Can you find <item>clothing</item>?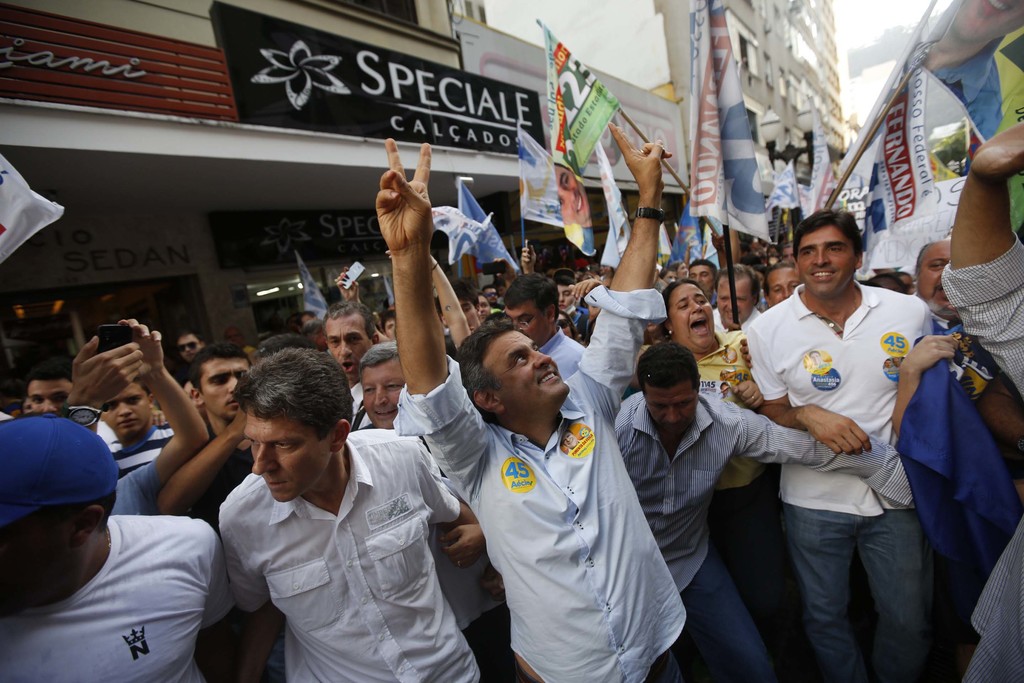
Yes, bounding box: select_region(743, 275, 941, 682).
